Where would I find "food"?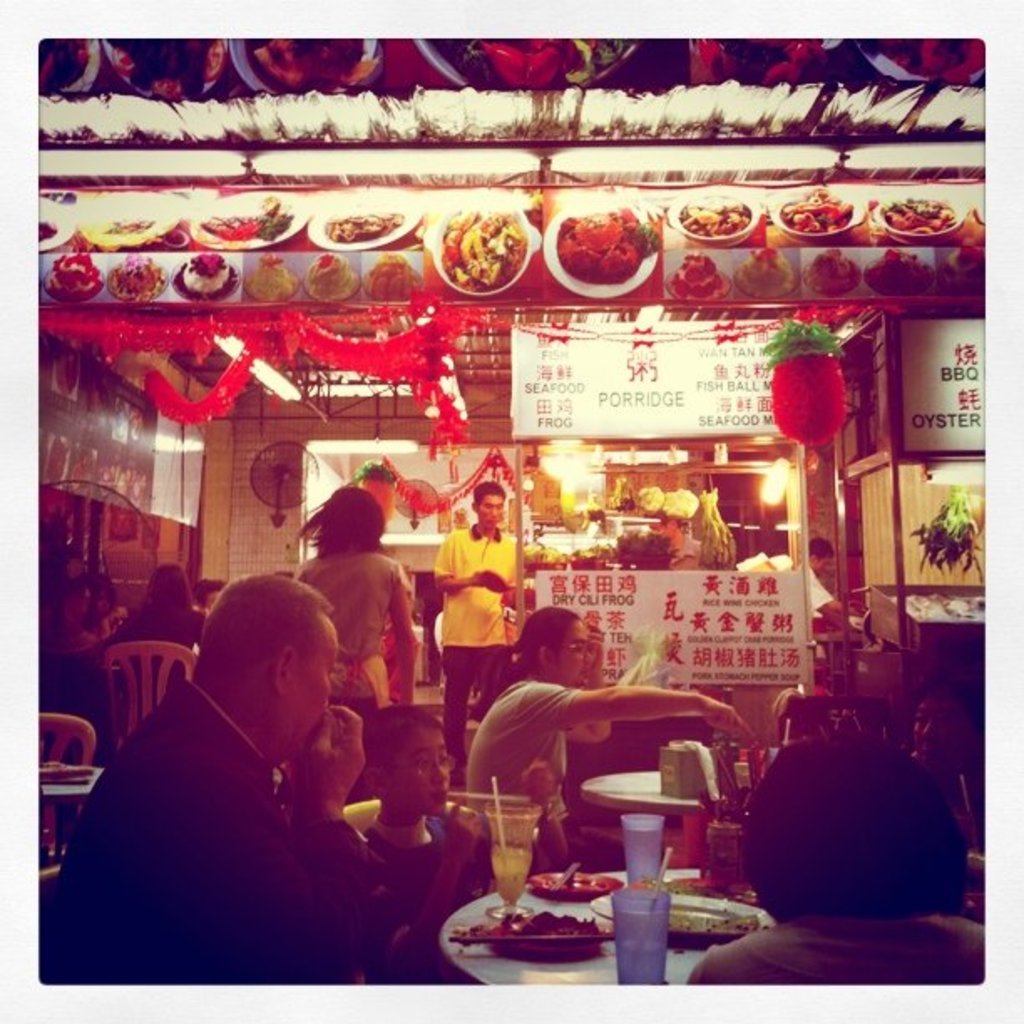
At <bbox>485, 907, 602, 969</bbox>.
